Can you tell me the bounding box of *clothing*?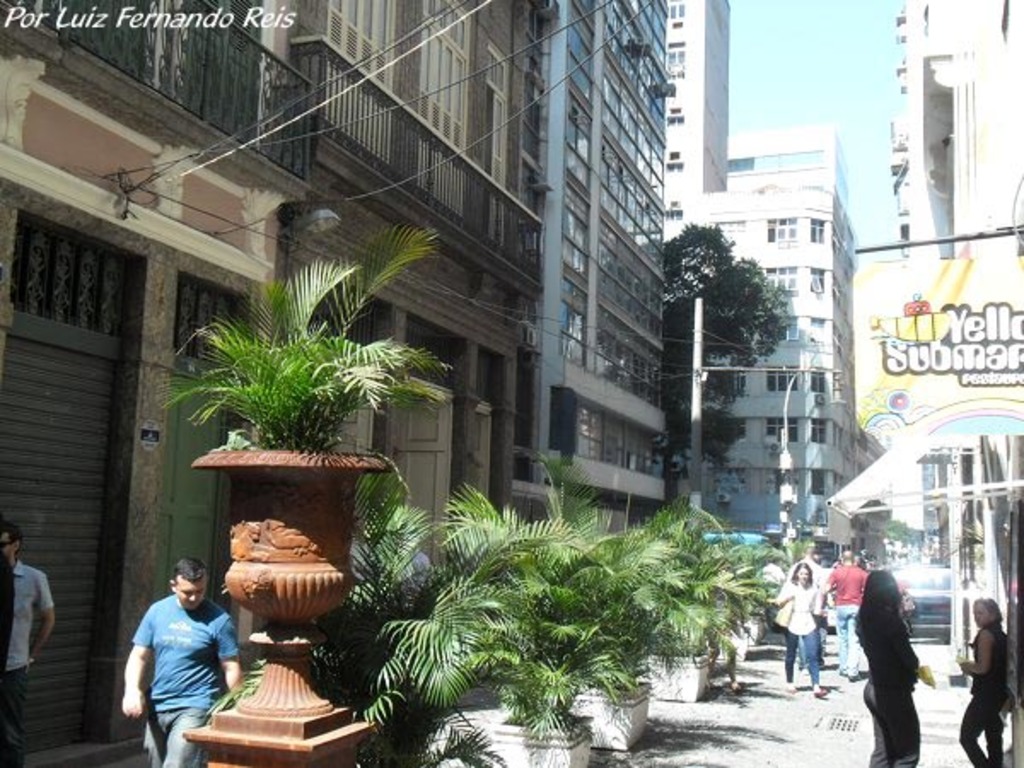
824/563/867/676.
